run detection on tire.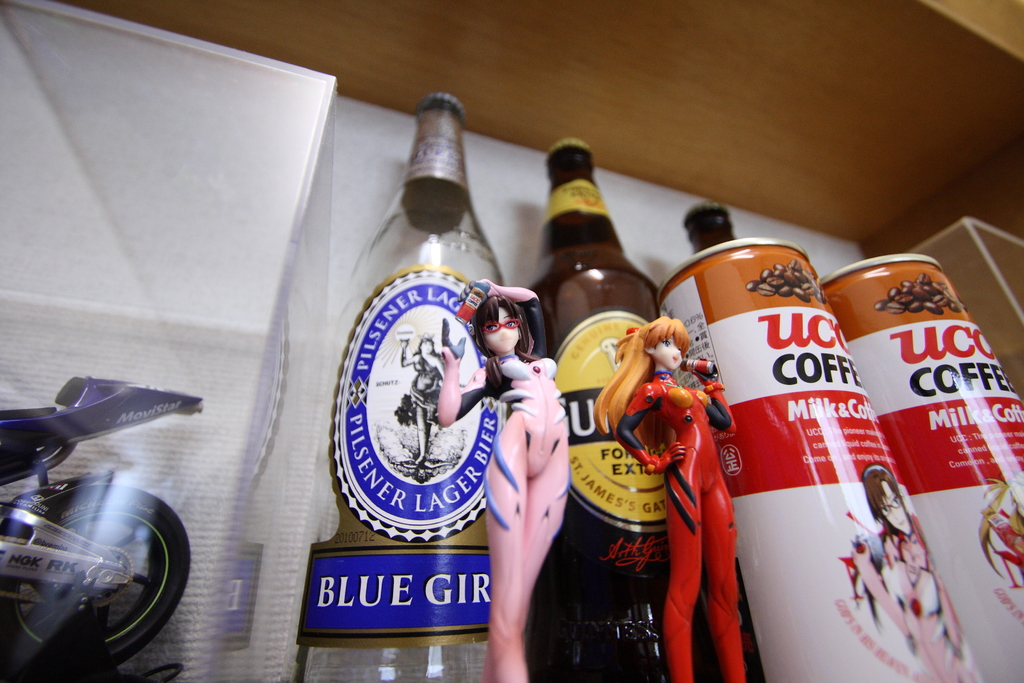
Result: (left=18, top=468, right=177, bottom=665).
